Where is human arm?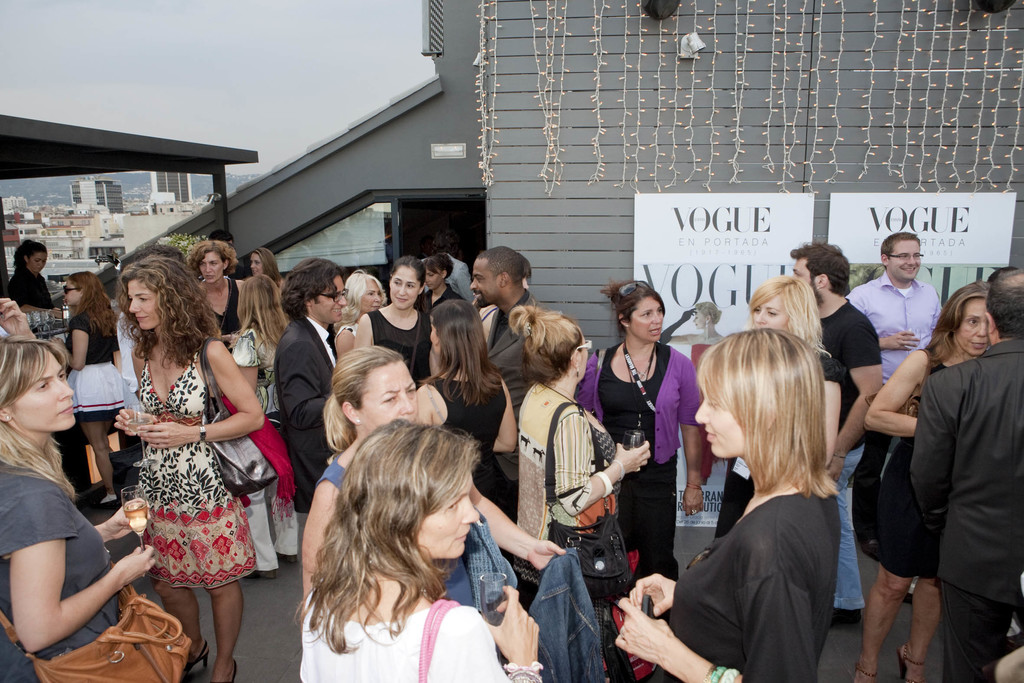
{"left": 133, "top": 336, "right": 267, "bottom": 450}.
